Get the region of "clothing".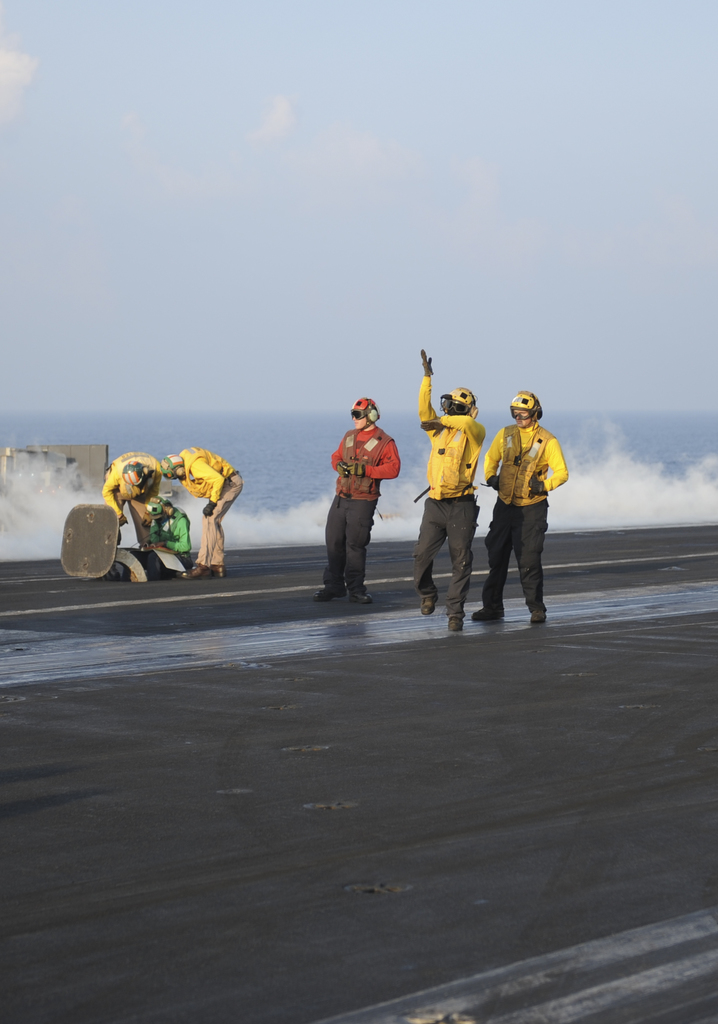
<box>335,421,392,488</box>.
